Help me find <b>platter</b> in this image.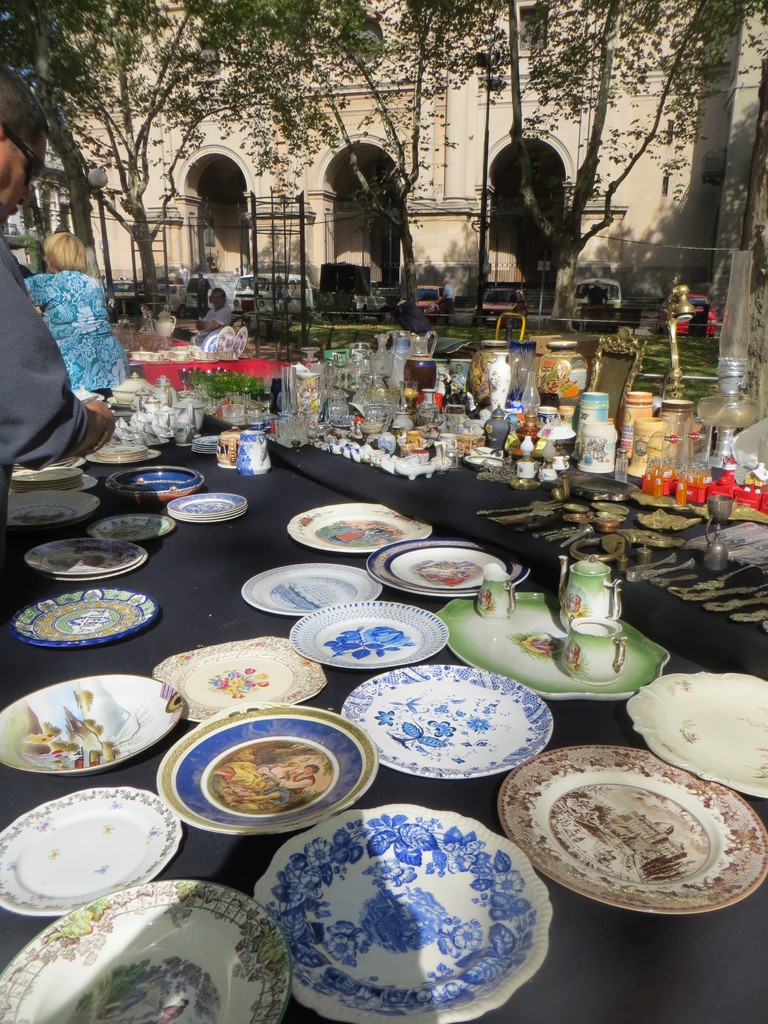
Found it: 177/493/249/518.
